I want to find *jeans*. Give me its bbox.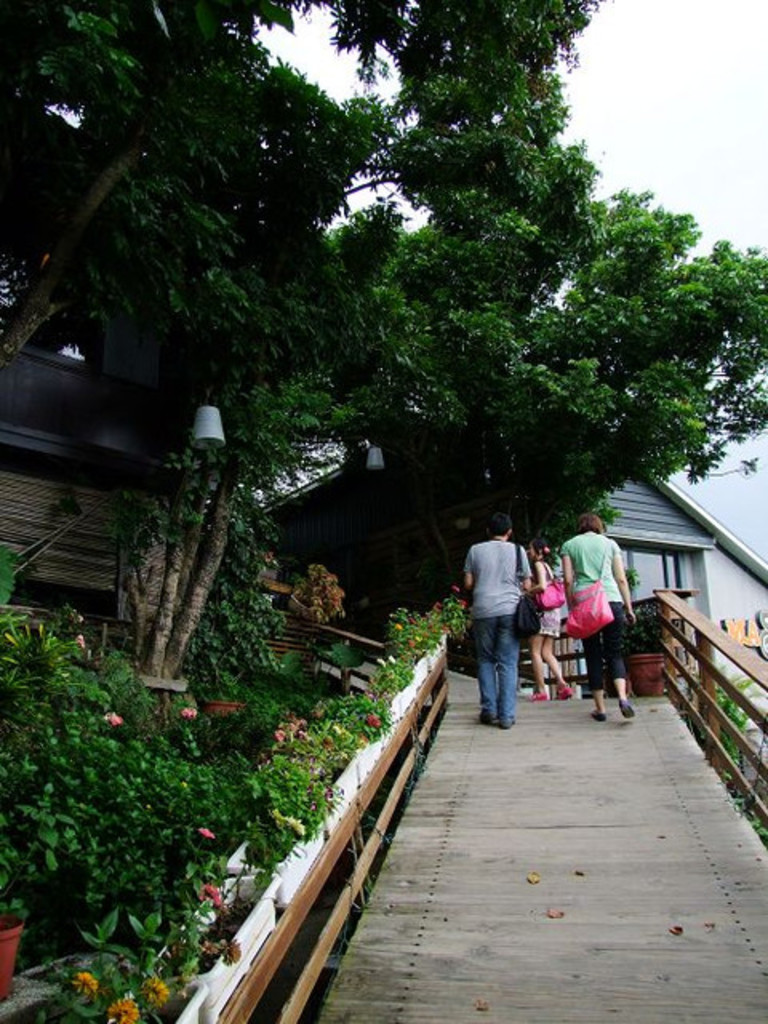
bbox(470, 613, 517, 717).
